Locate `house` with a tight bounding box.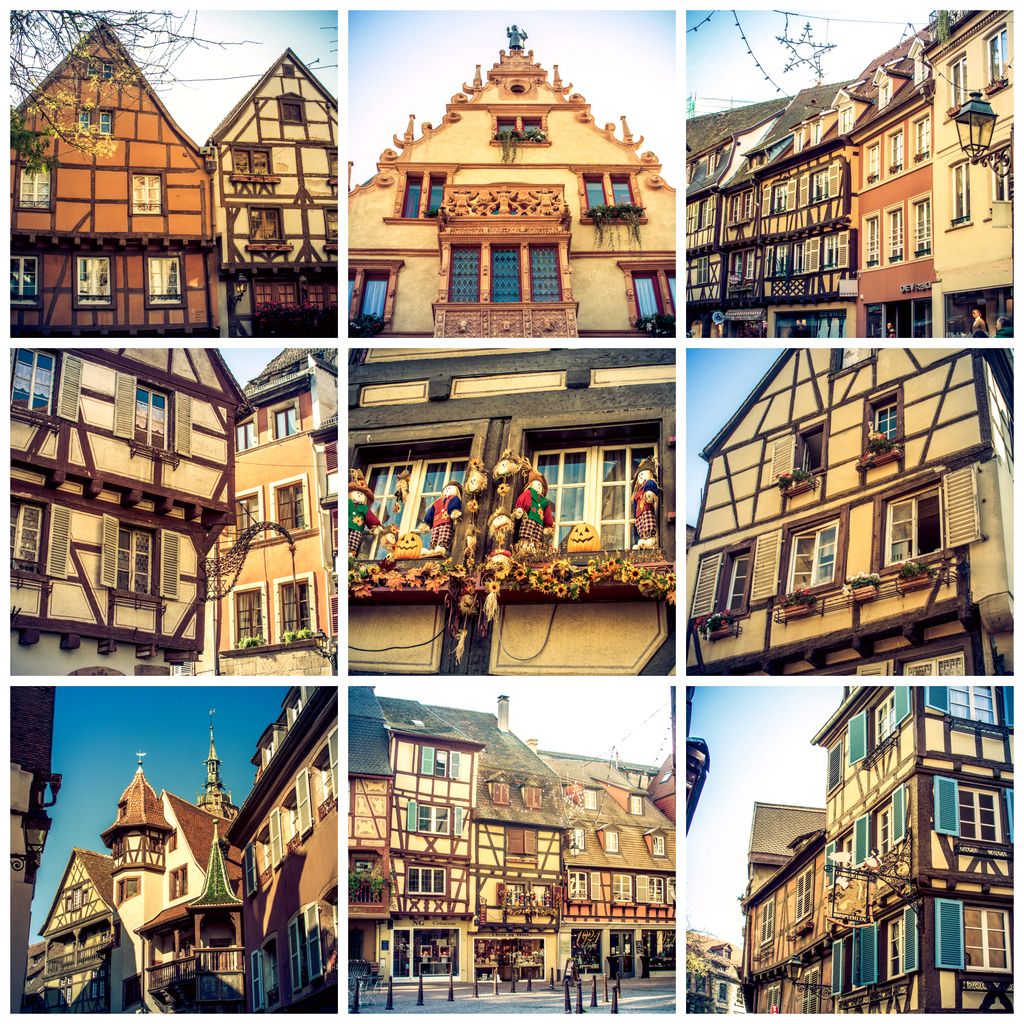
rect(23, 841, 121, 1009).
